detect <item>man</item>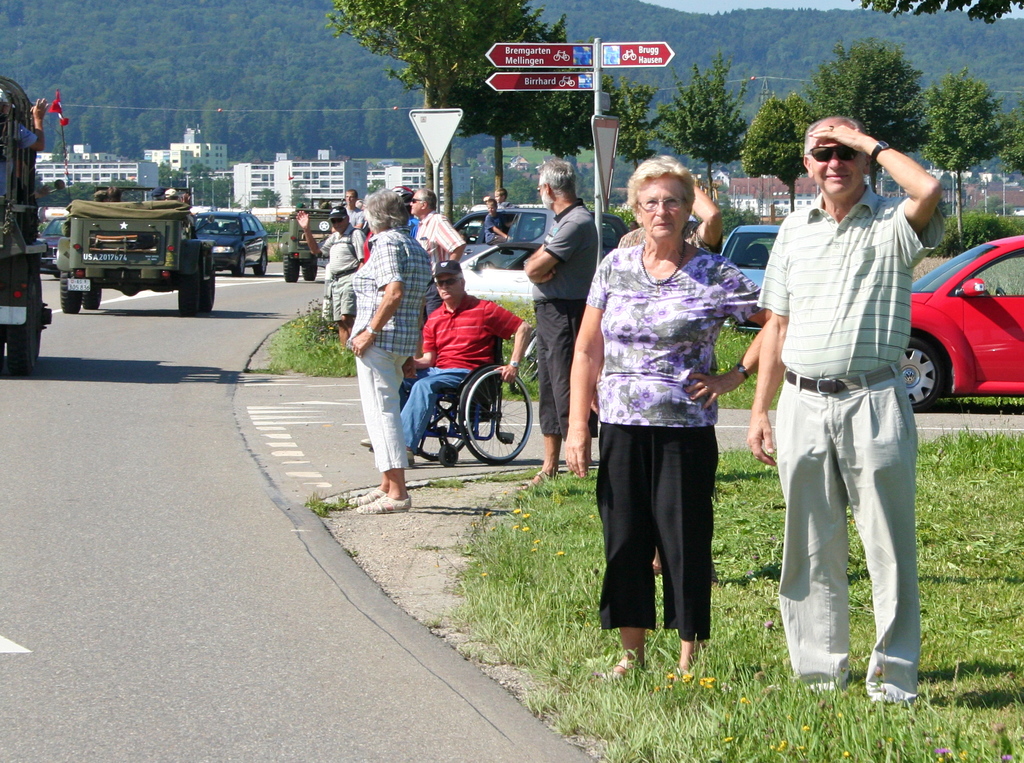
408, 187, 466, 289
